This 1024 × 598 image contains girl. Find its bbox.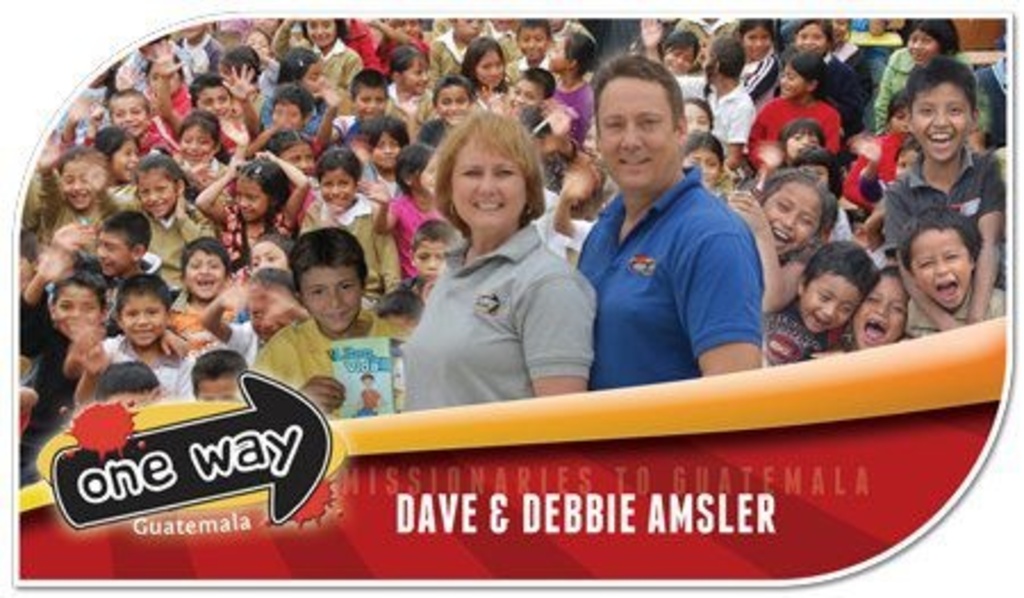
locate(844, 86, 910, 205).
